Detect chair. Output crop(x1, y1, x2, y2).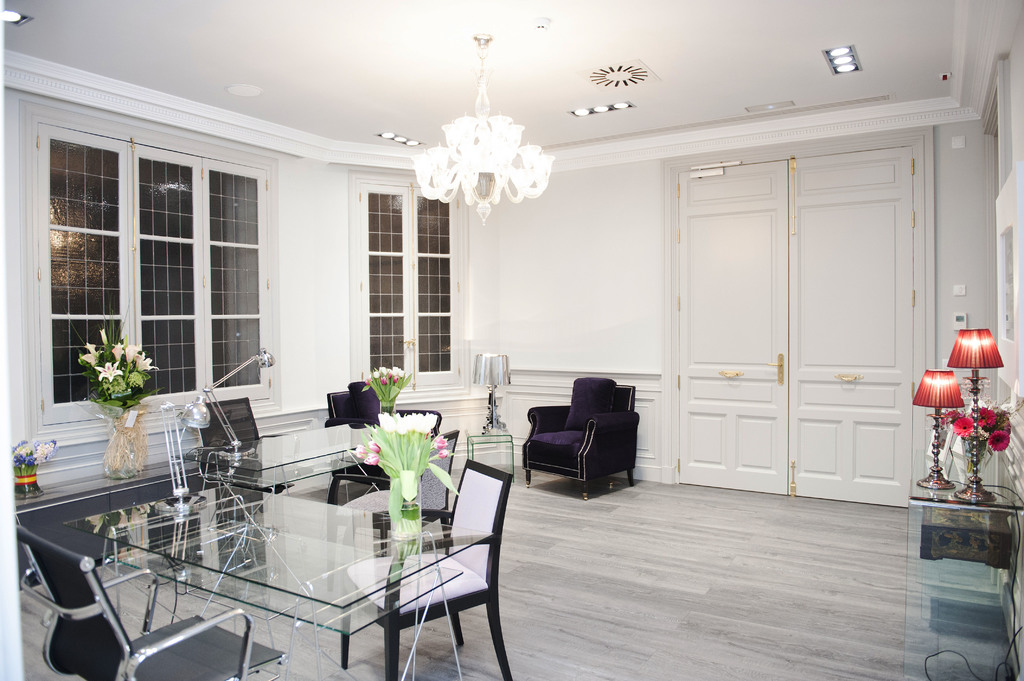
crop(314, 382, 442, 505).
